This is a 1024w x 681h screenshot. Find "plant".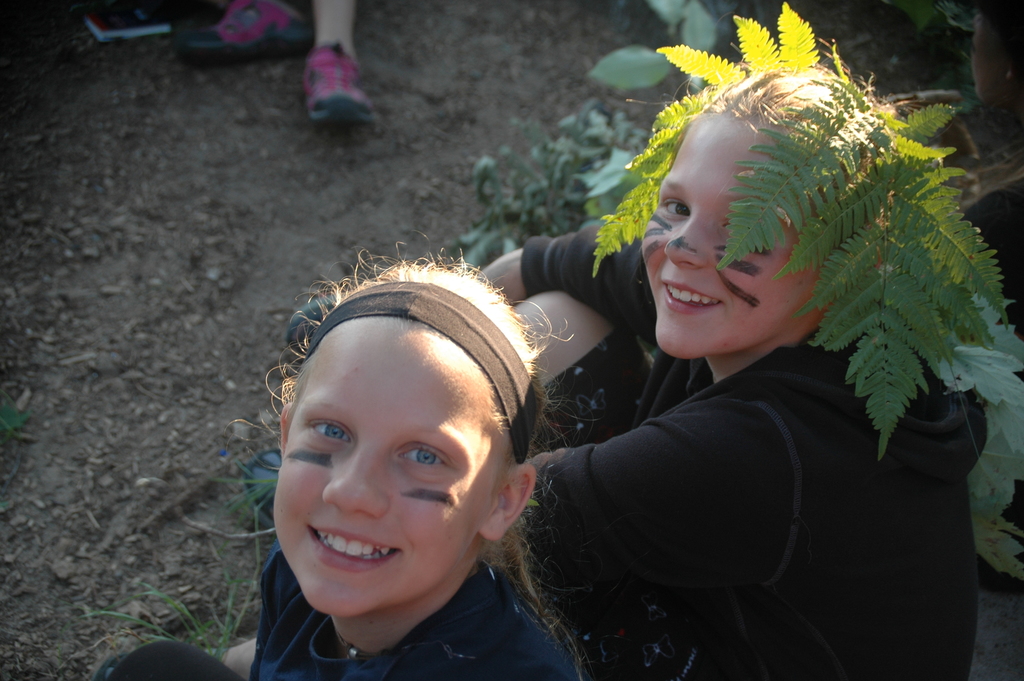
Bounding box: l=580, t=0, r=1022, b=570.
